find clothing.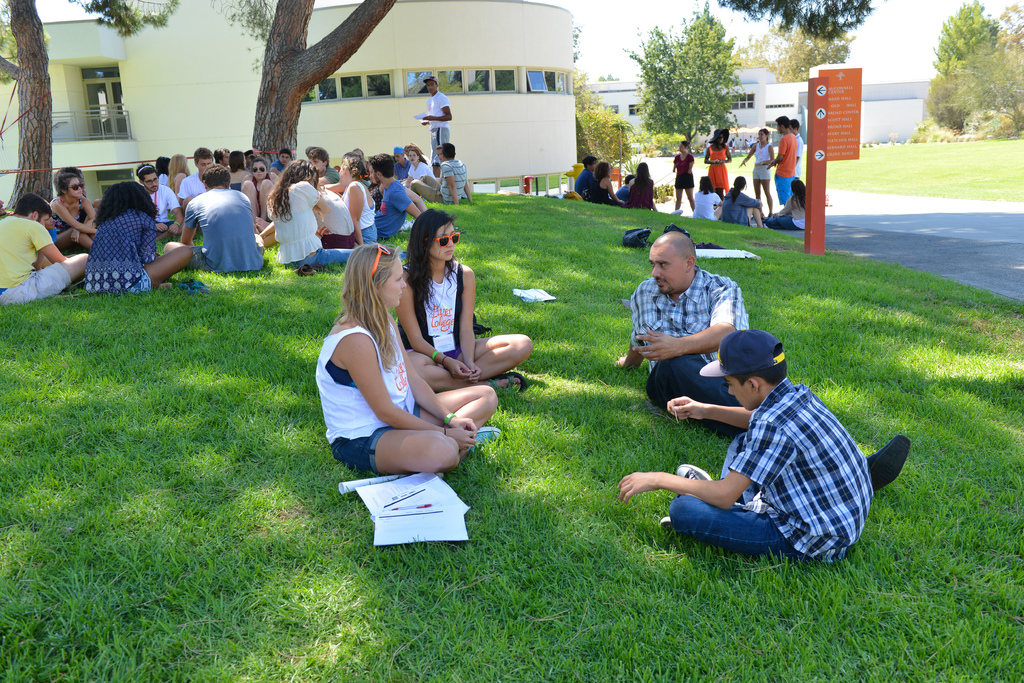
(329,401,414,478).
